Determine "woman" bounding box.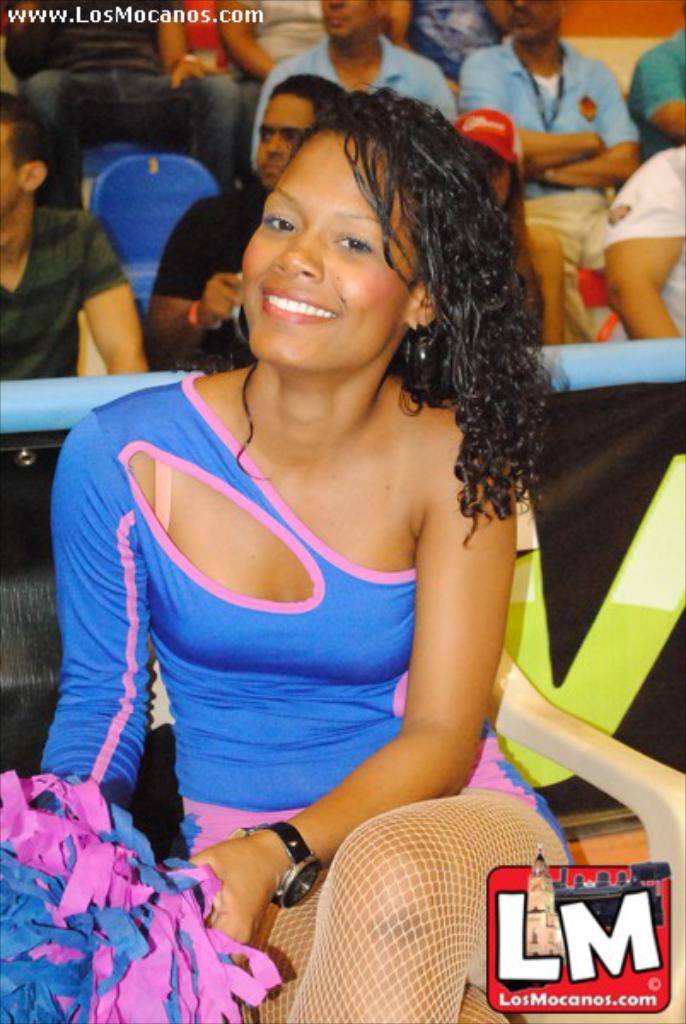
Determined: 41:89:589:1022.
